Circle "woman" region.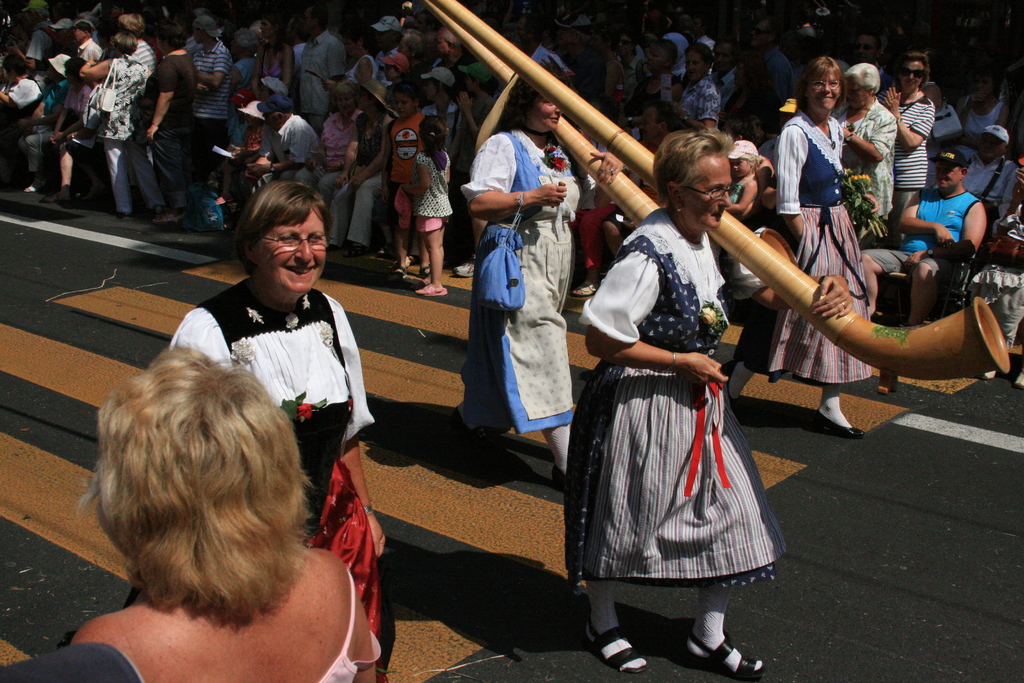
Region: Rect(455, 54, 631, 495).
